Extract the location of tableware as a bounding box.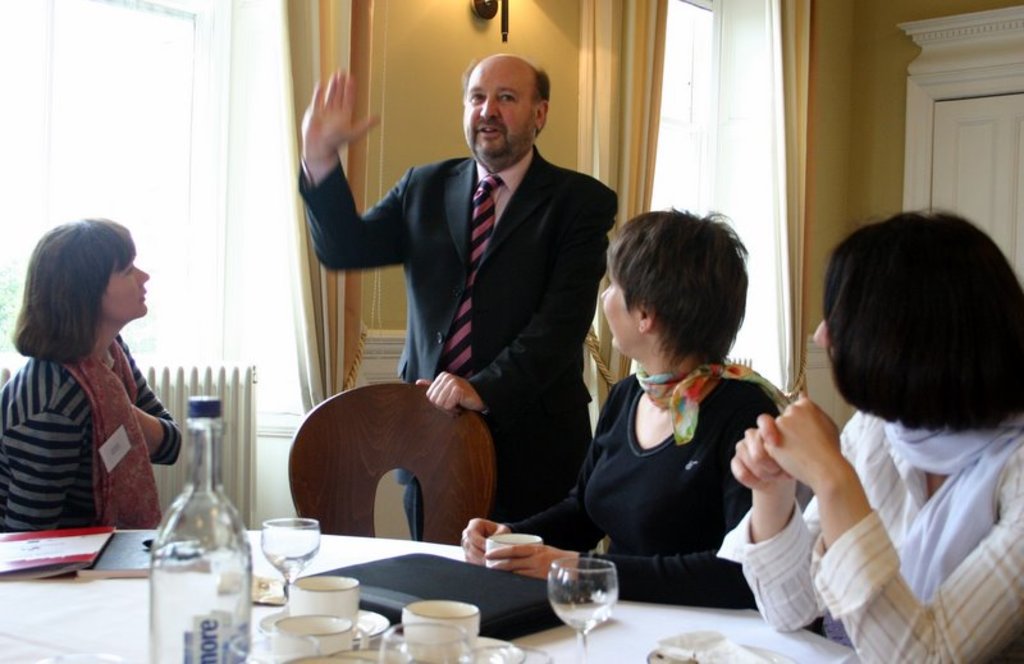
536 559 632 635.
